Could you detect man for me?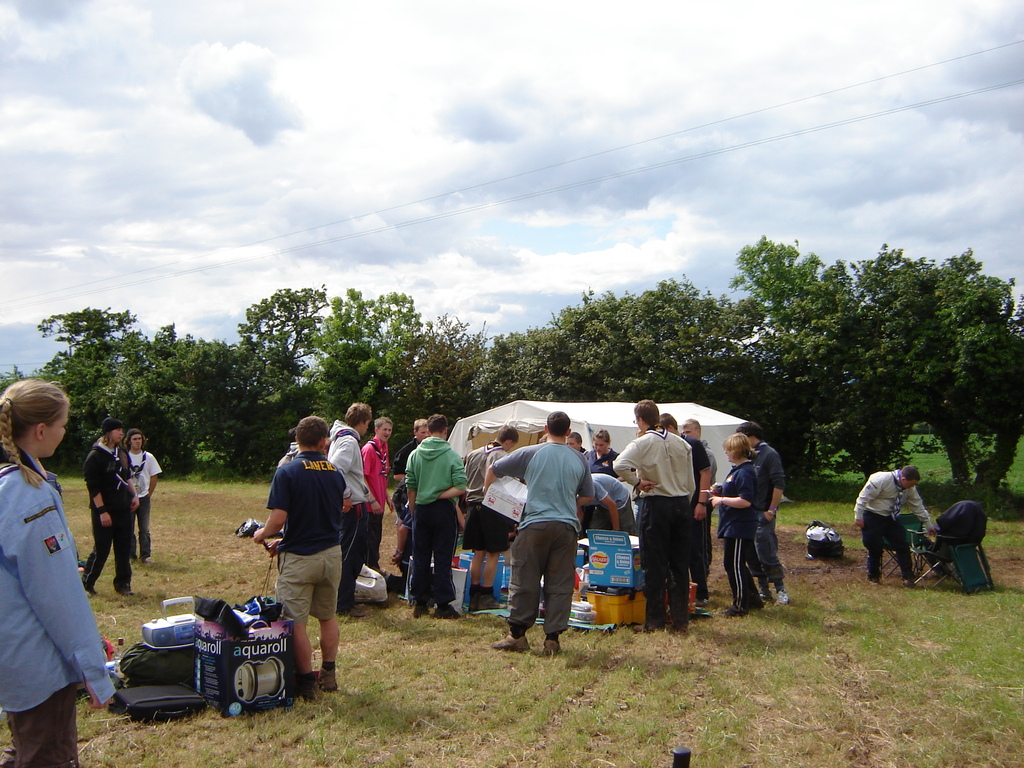
Detection result: crop(483, 409, 595, 653).
